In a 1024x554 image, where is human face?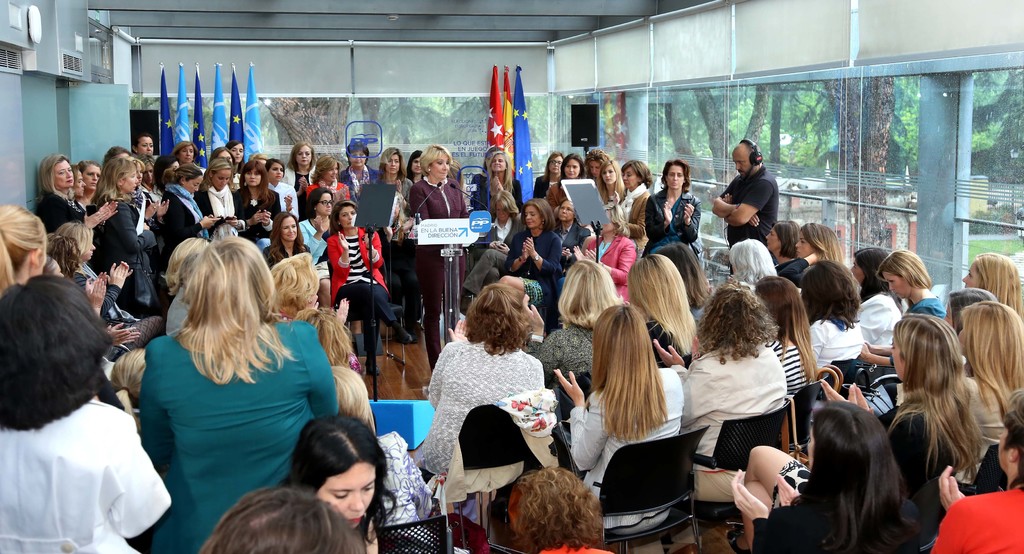
left=229, top=142, right=246, bottom=163.
